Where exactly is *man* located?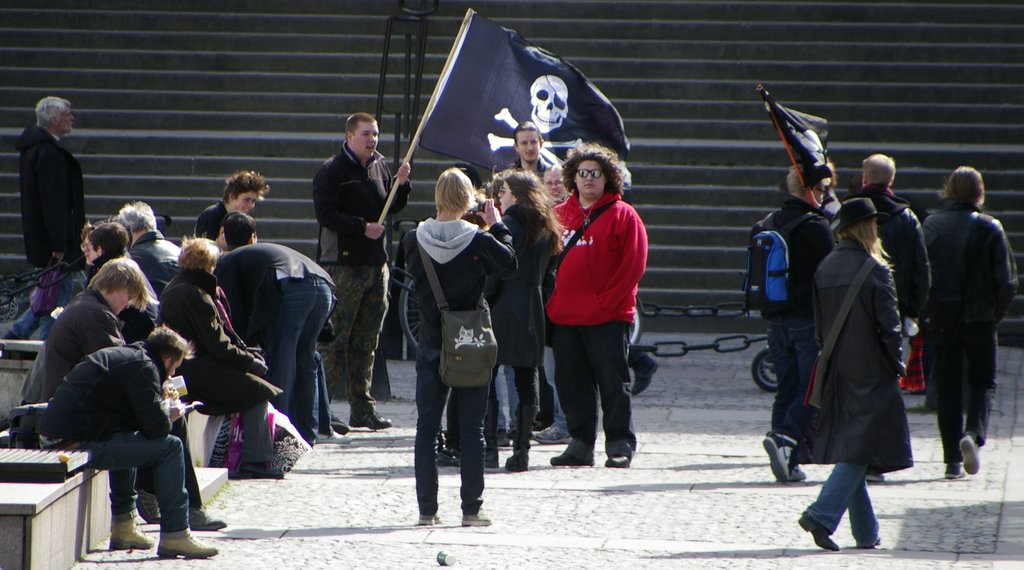
Its bounding box is box=[800, 194, 913, 551].
